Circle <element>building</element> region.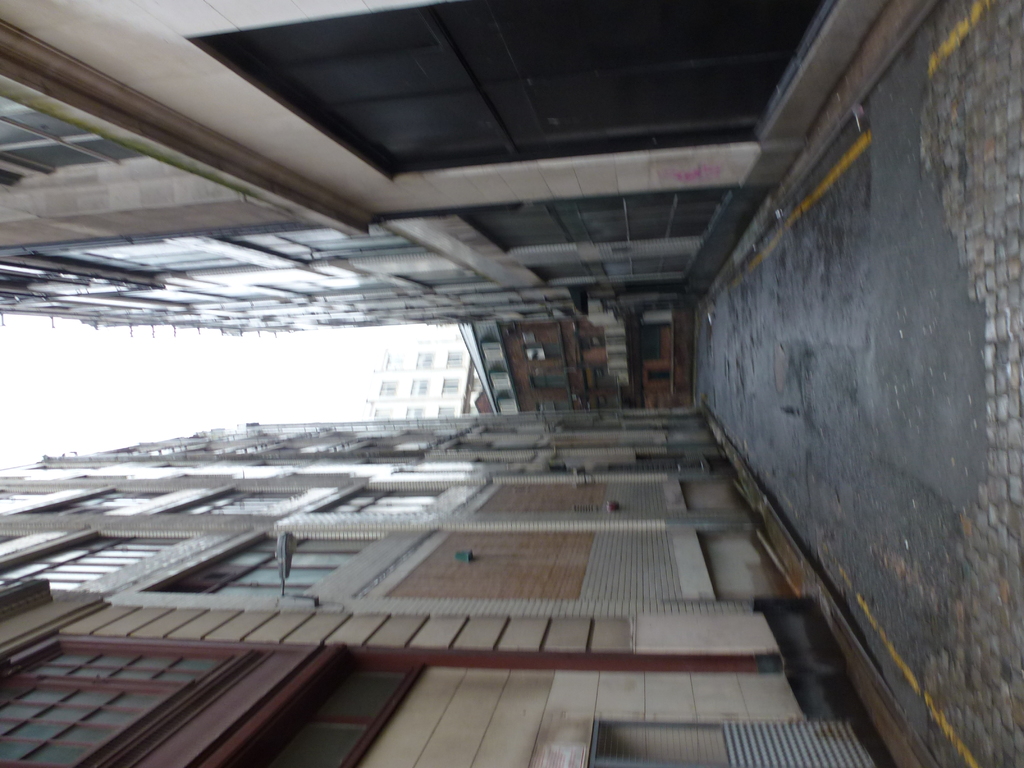
Region: 361,347,468,417.
